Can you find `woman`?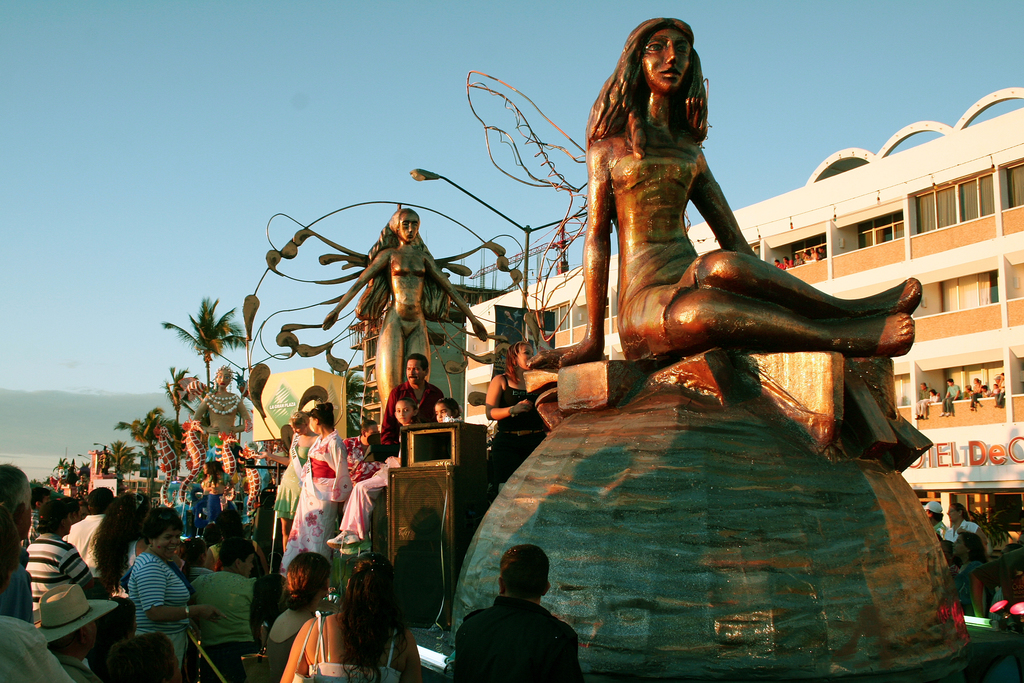
Yes, bounding box: BBox(554, 16, 924, 364).
